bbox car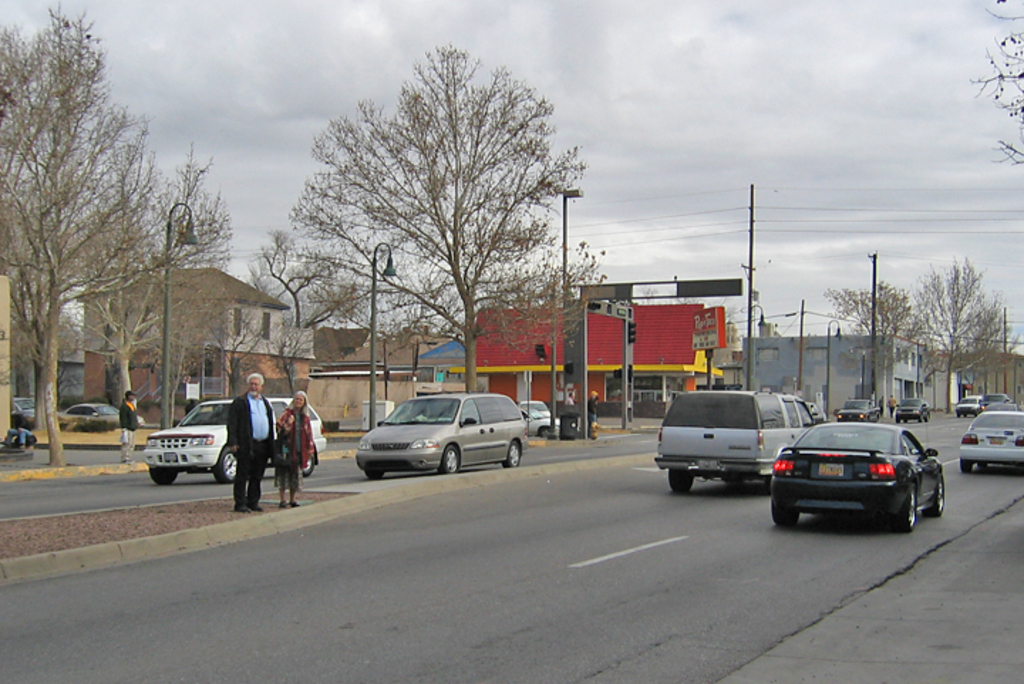
locate(515, 397, 560, 438)
